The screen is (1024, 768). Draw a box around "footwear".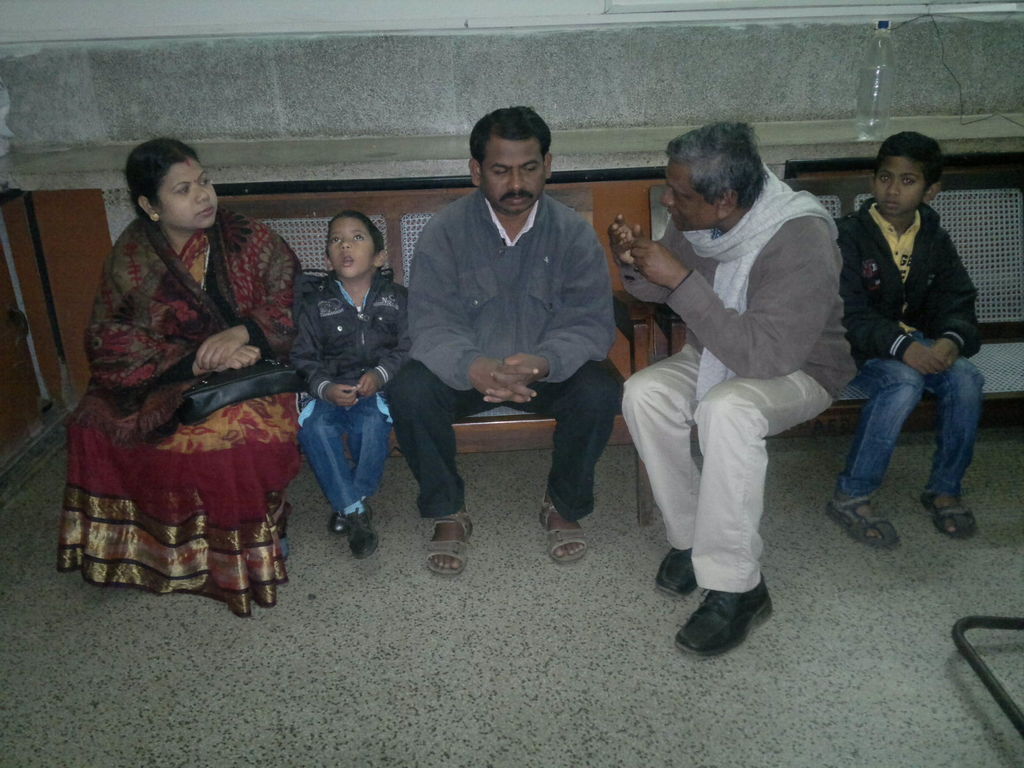
x1=922, y1=487, x2=975, y2=538.
